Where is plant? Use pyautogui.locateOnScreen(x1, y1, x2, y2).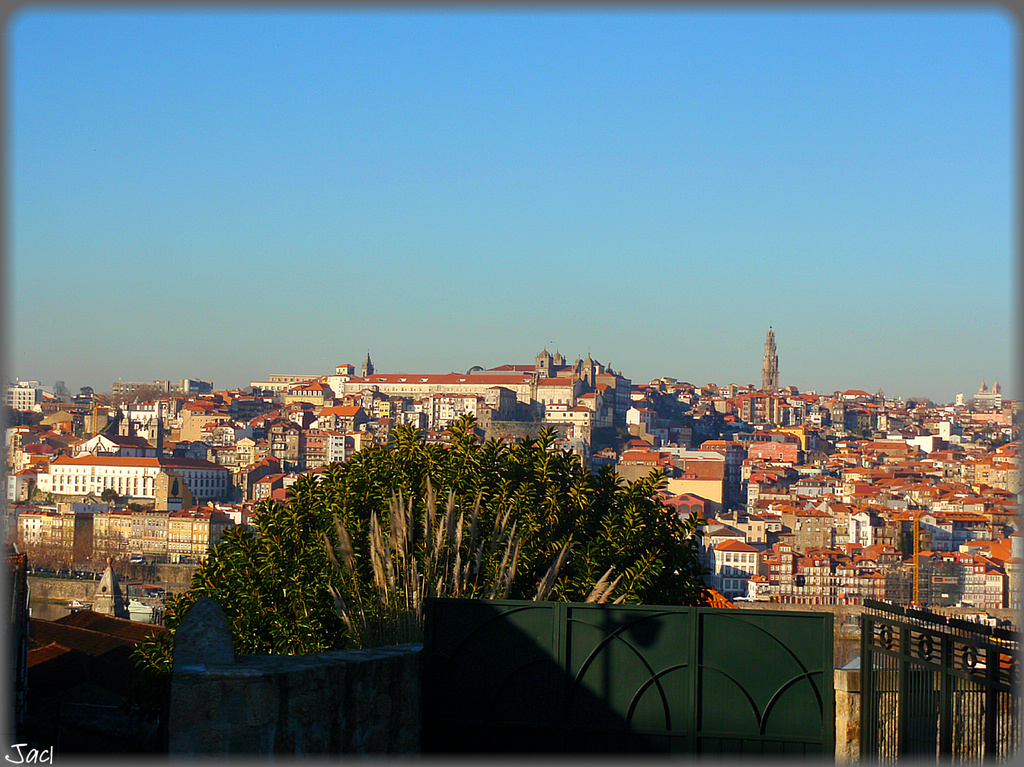
pyautogui.locateOnScreen(127, 412, 710, 679).
